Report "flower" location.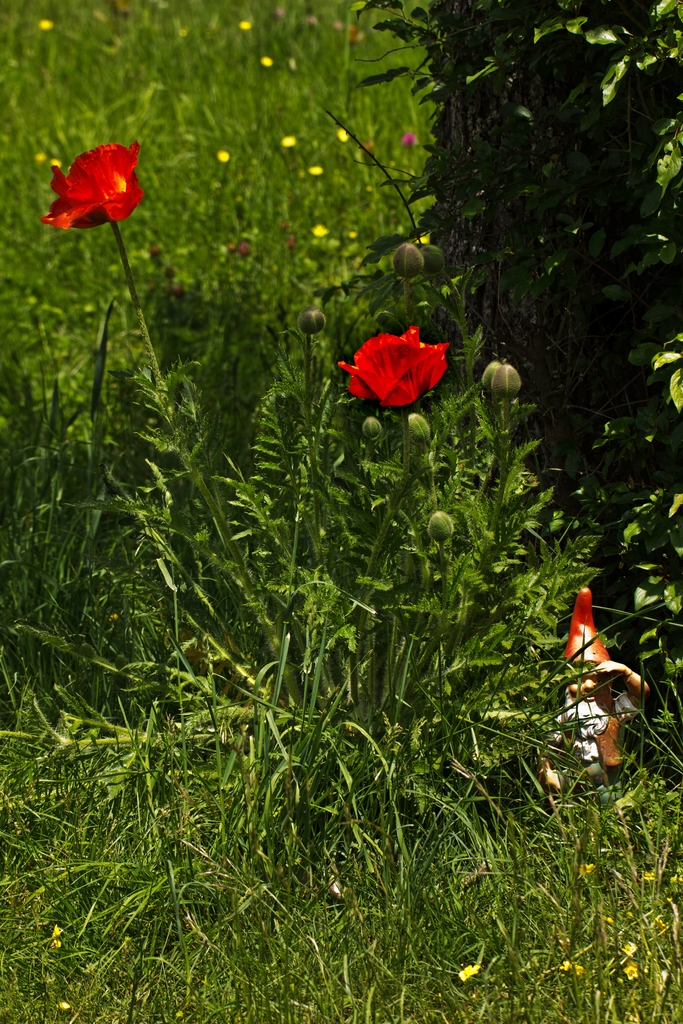
Report: rect(300, 305, 331, 335).
